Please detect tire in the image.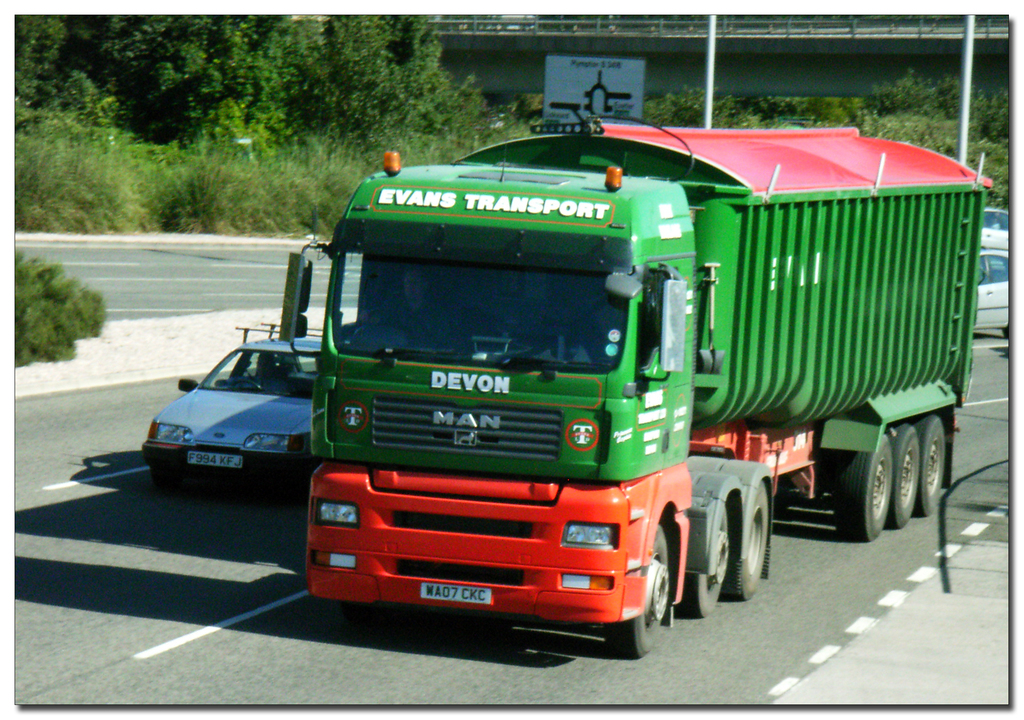
x1=609, y1=527, x2=671, y2=656.
